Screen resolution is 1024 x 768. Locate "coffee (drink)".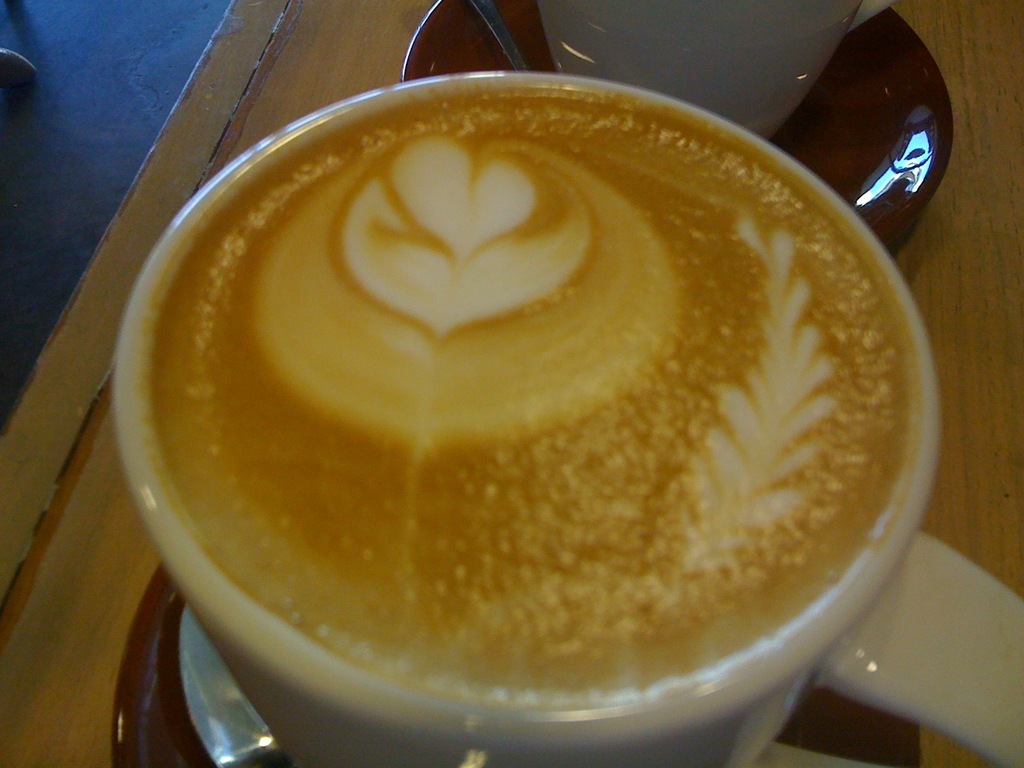
Rect(122, 78, 949, 767).
